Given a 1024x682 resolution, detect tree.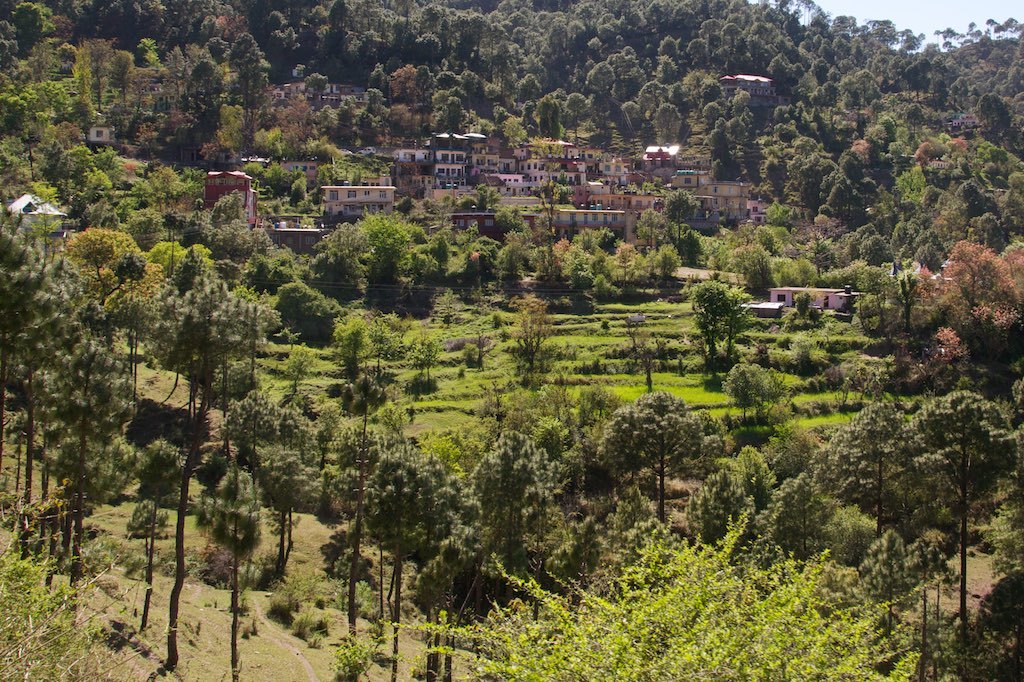
<region>801, 556, 871, 624</region>.
